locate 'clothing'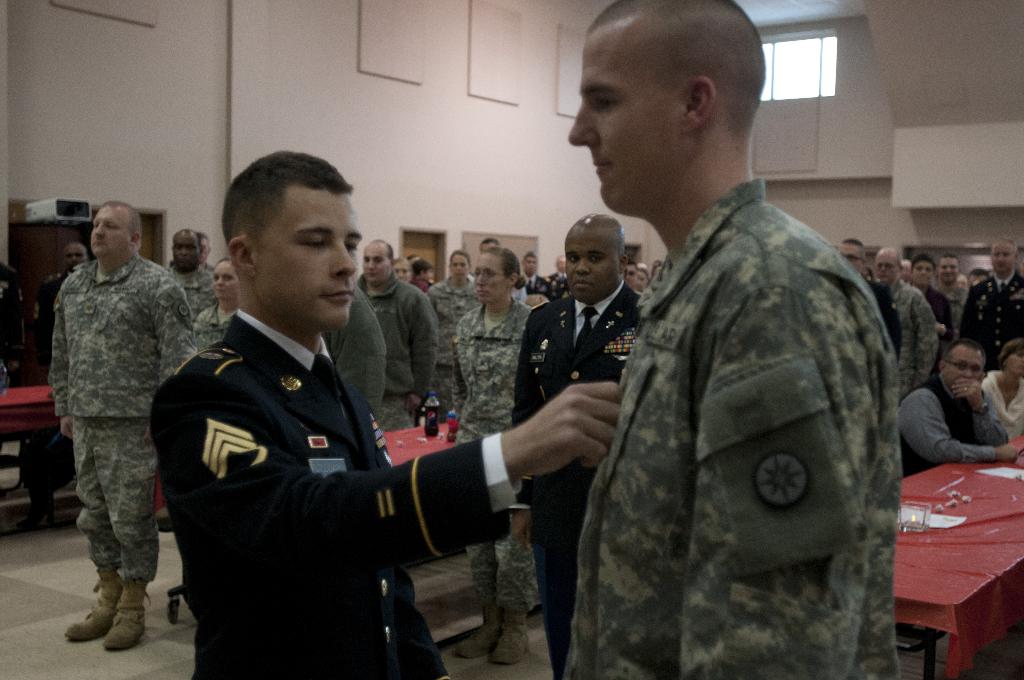
{"x1": 150, "y1": 313, "x2": 525, "y2": 679}
